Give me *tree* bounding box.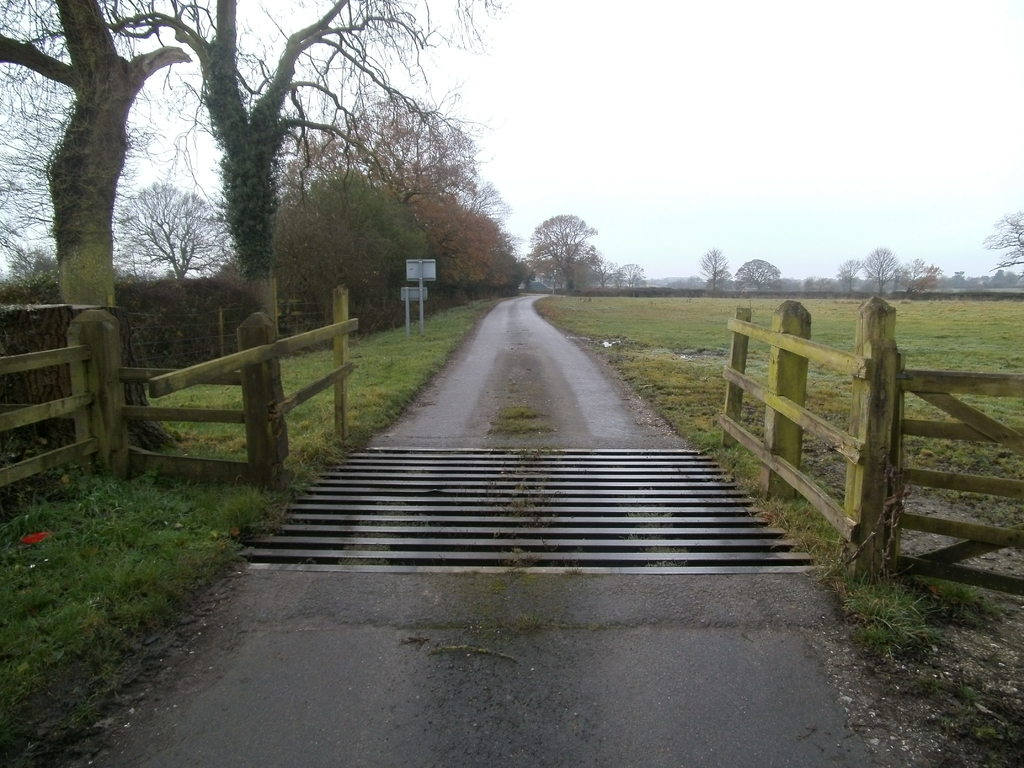
(left=738, top=259, right=781, bottom=292).
